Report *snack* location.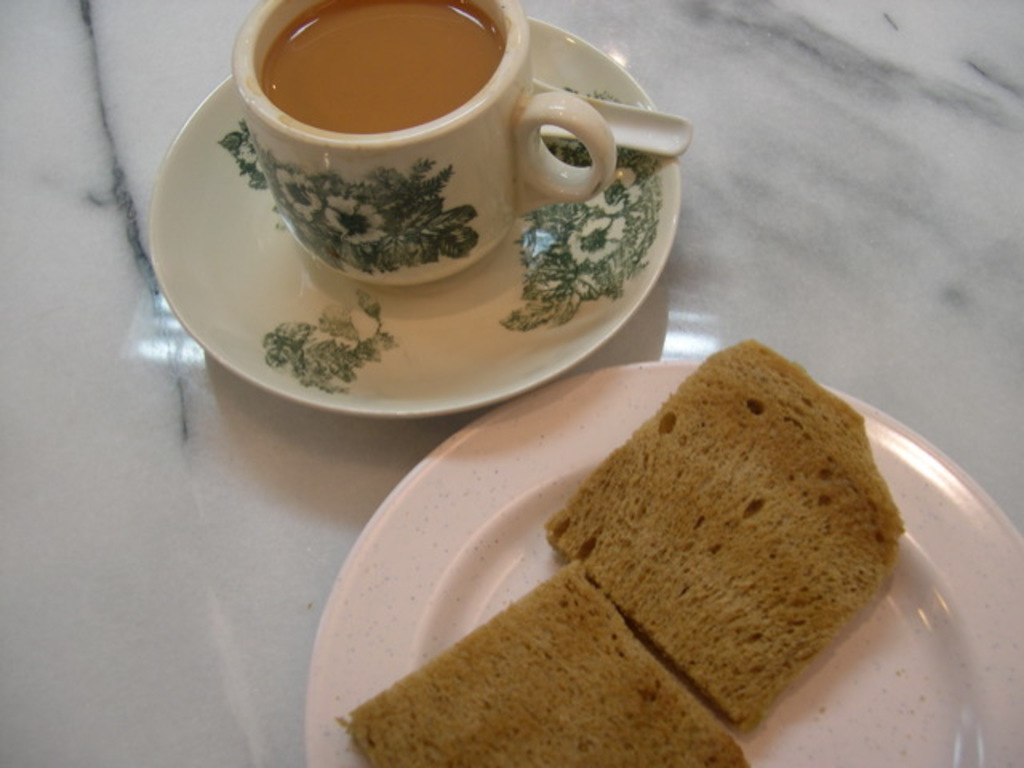
Report: bbox=(341, 557, 750, 766).
